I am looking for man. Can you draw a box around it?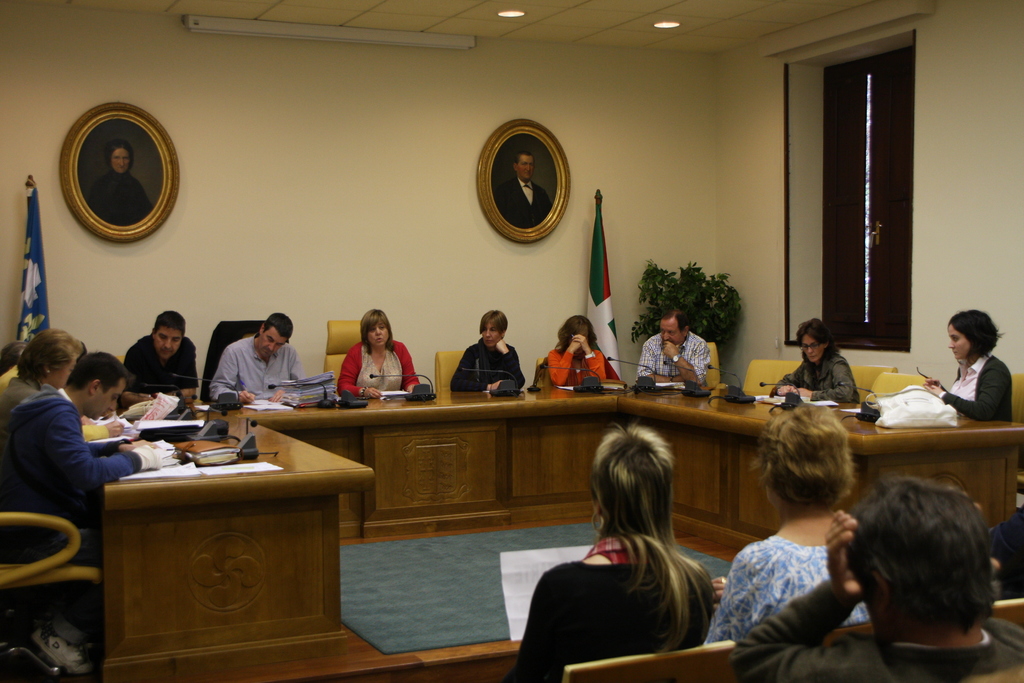
Sure, the bounding box is [left=636, top=308, right=714, bottom=389].
